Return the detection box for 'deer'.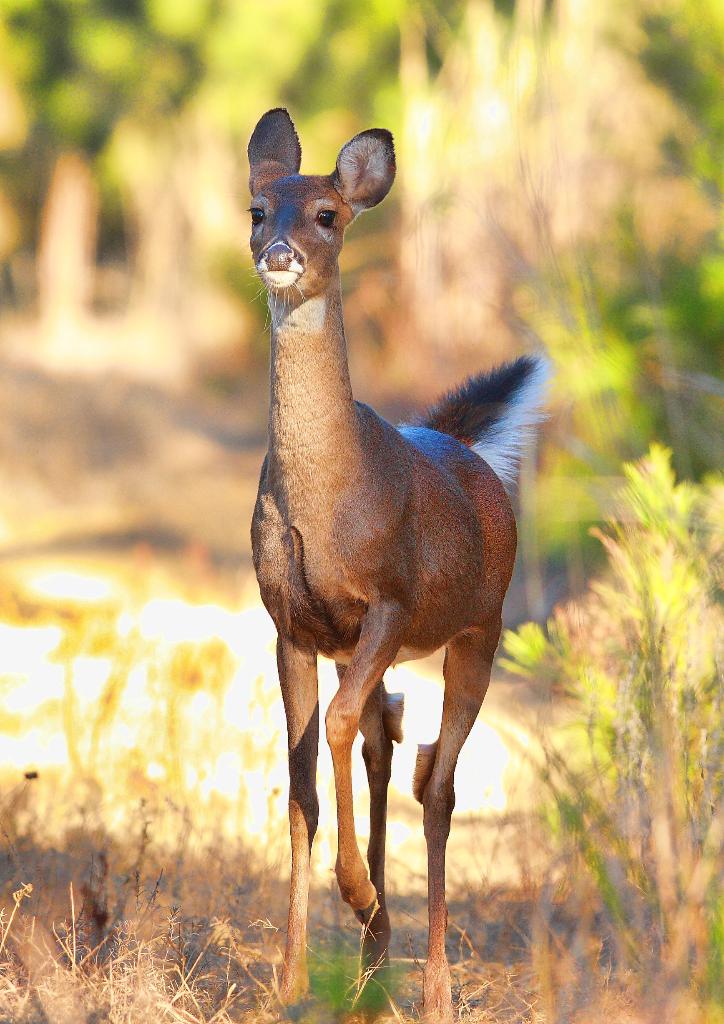
<bbox>248, 108, 549, 1023</bbox>.
